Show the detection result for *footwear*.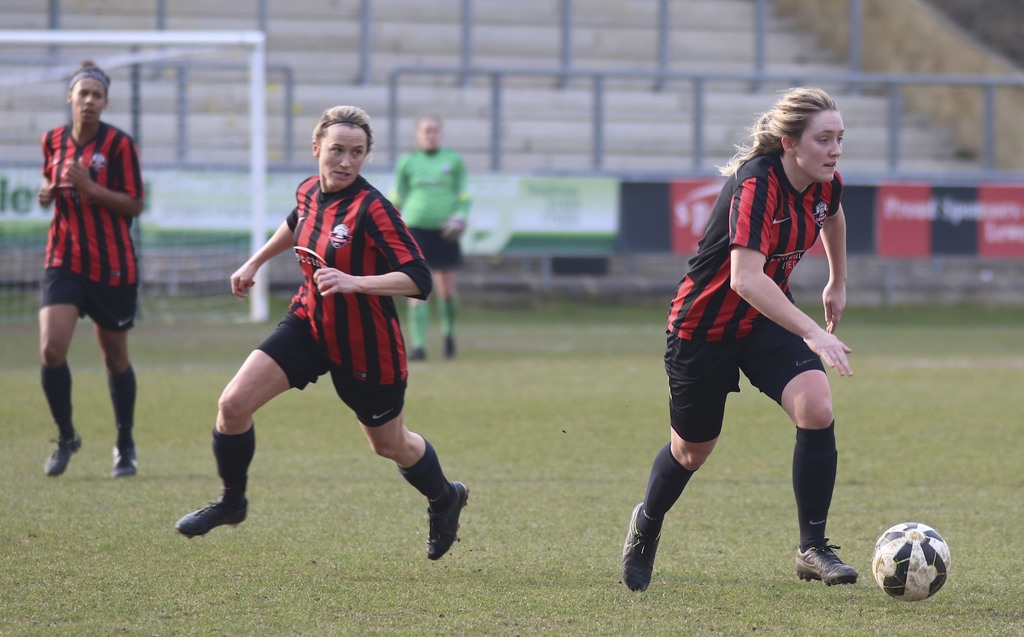
rect(424, 480, 472, 563).
